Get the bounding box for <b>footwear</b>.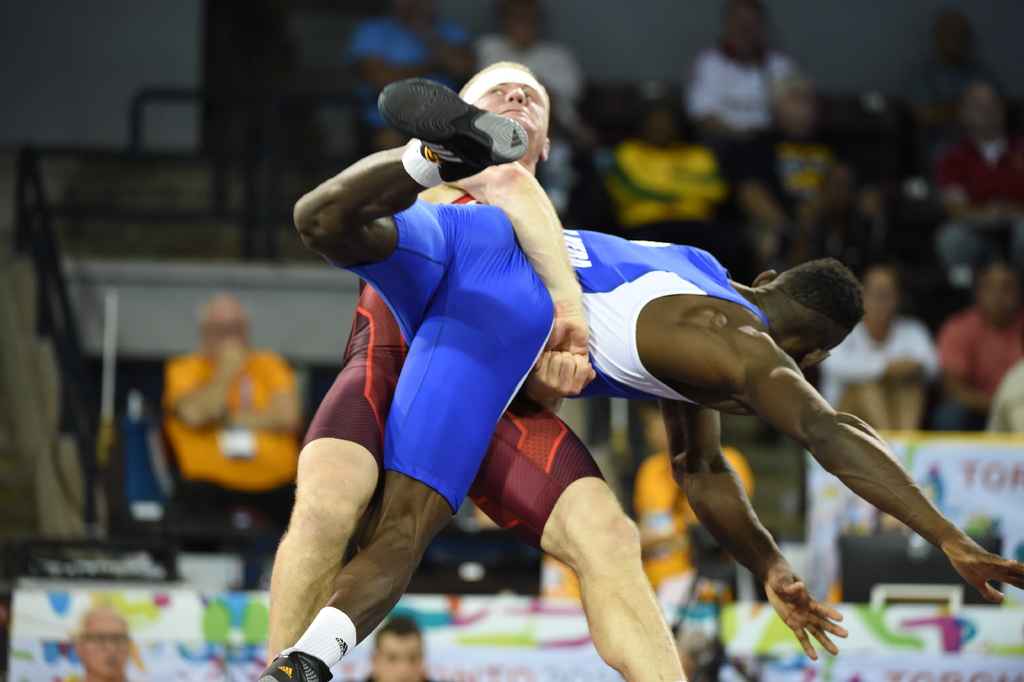
378, 74, 531, 185.
